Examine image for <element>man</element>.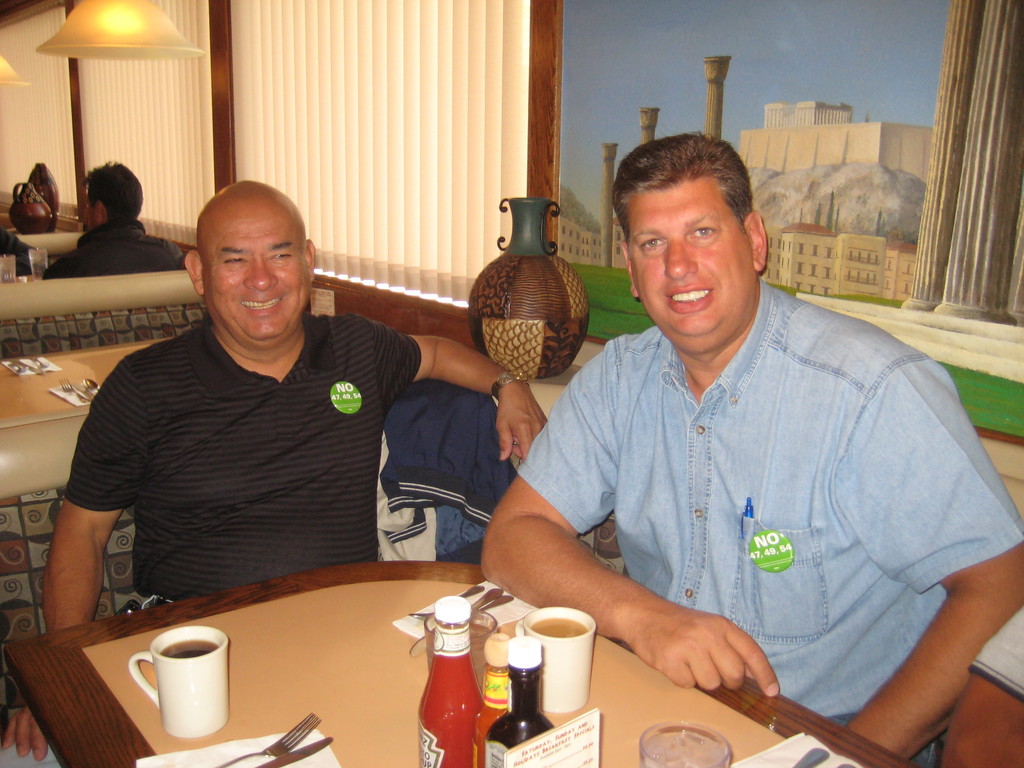
Examination result: <box>453,111,993,737</box>.
